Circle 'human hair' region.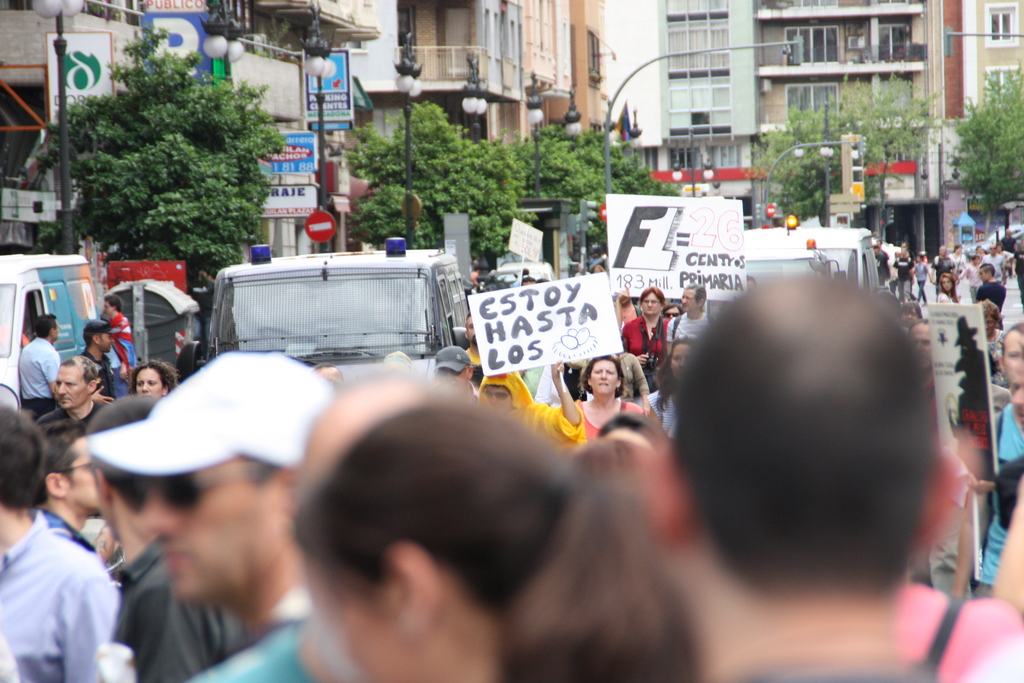
Region: {"left": 81, "top": 331, "right": 95, "bottom": 346}.
